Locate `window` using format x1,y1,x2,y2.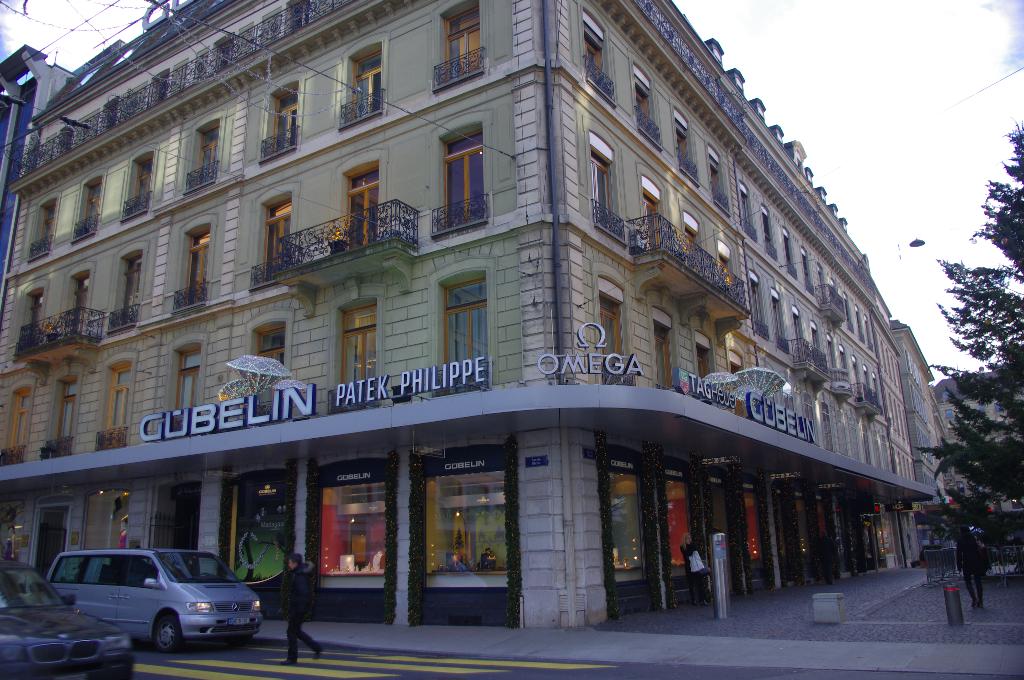
717,240,732,276.
